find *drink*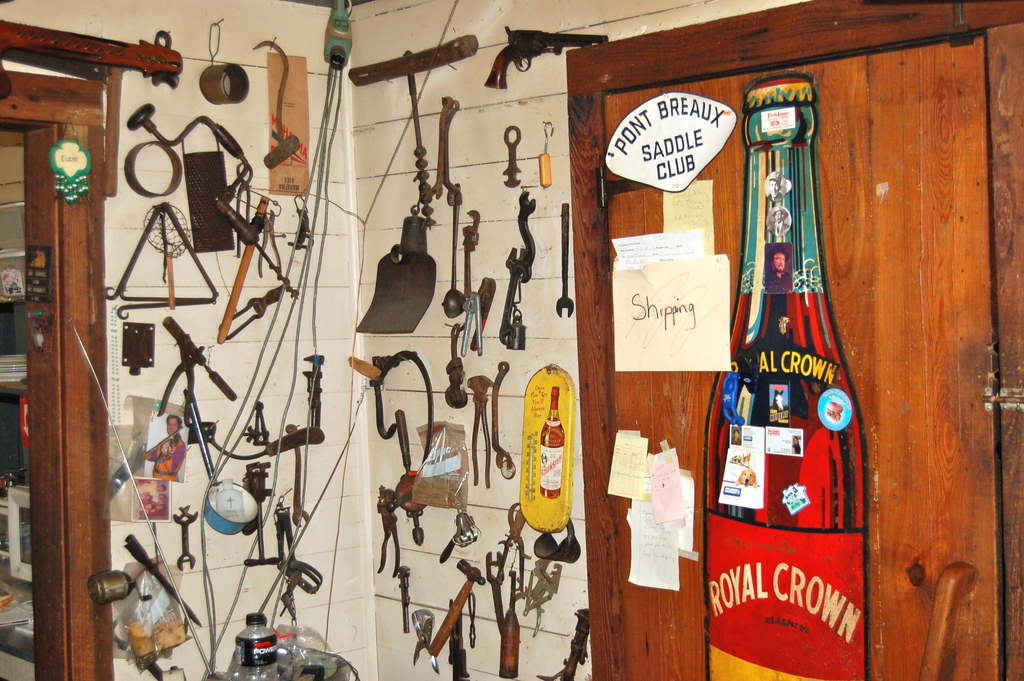
<bbox>703, 67, 871, 680</bbox>
